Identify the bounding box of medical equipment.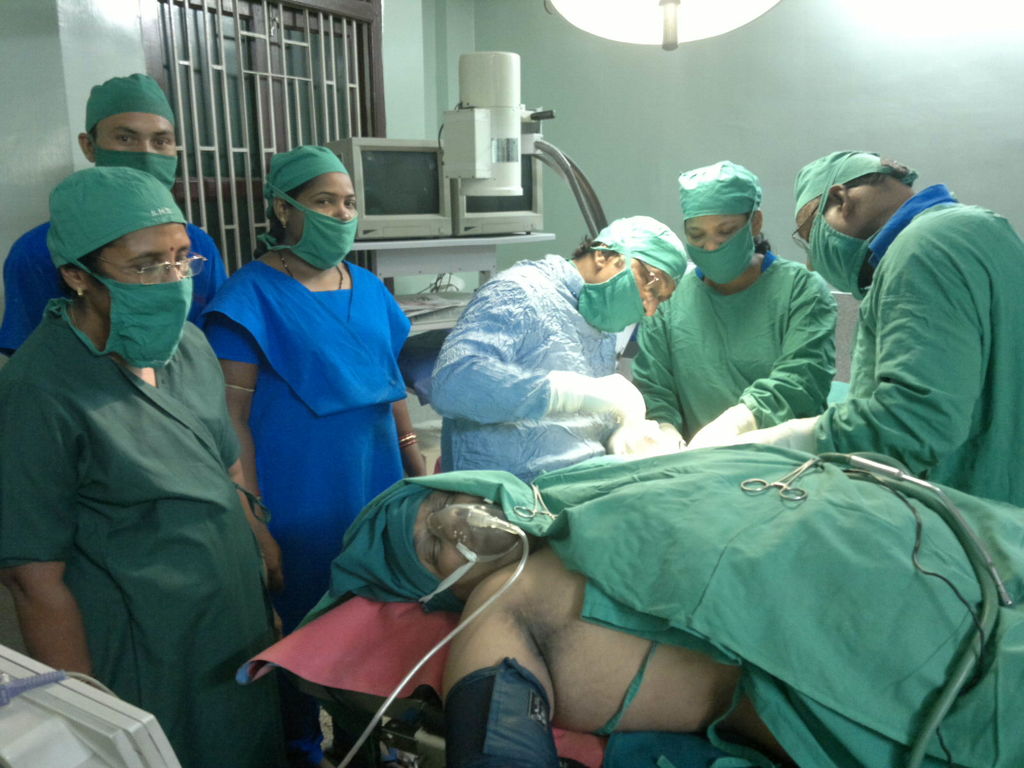
box(339, 499, 532, 767).
